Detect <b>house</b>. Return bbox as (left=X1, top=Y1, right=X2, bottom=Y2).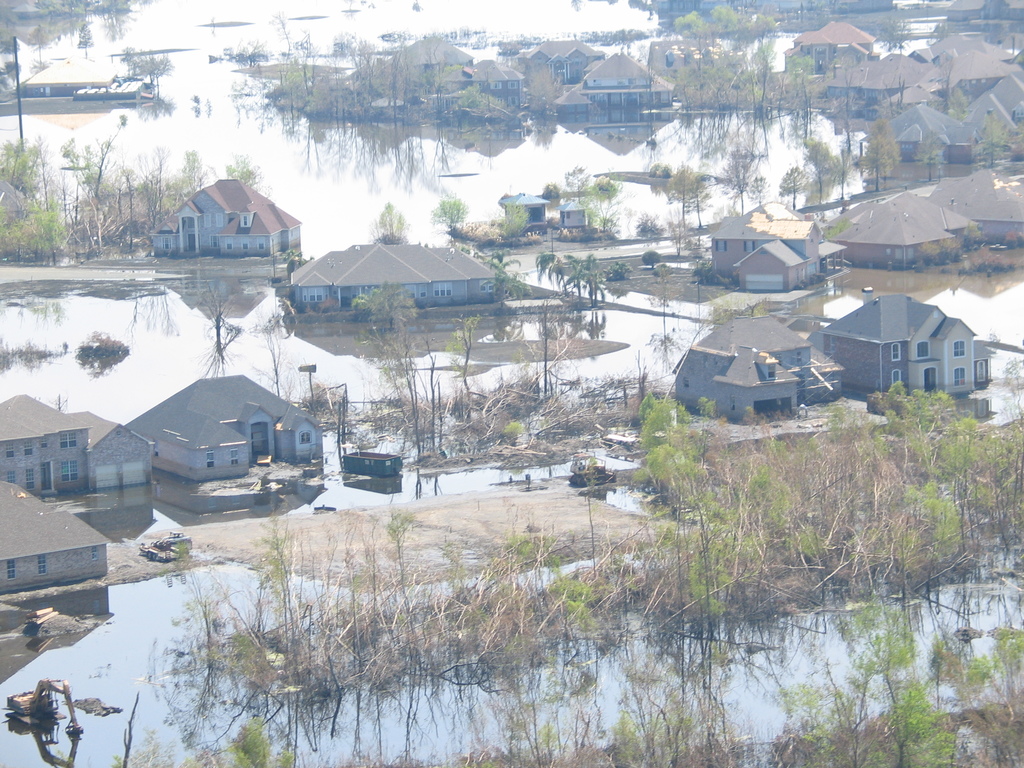
(left=280, top=241, right=506, bottom=319).
